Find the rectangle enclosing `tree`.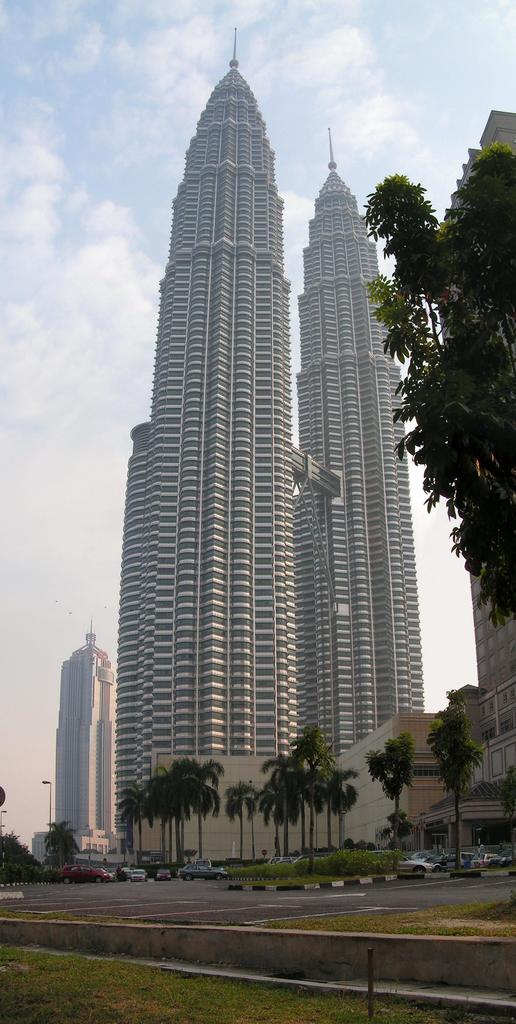
Rect(500, 746, 514, 860).
